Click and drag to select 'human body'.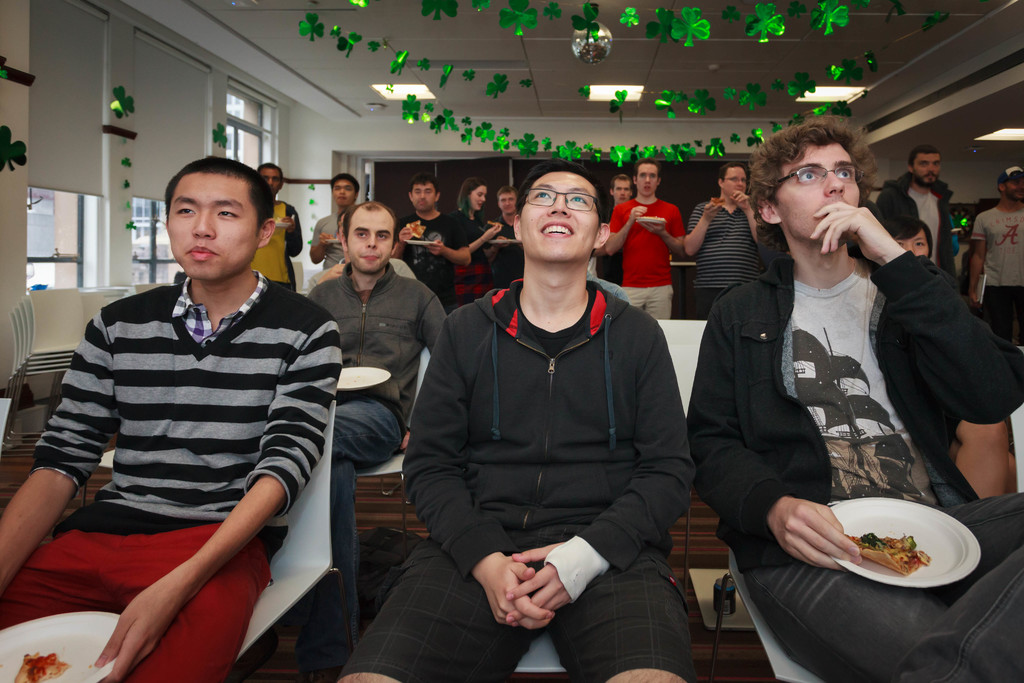
Selection: (973, 158, 1020, 347).
